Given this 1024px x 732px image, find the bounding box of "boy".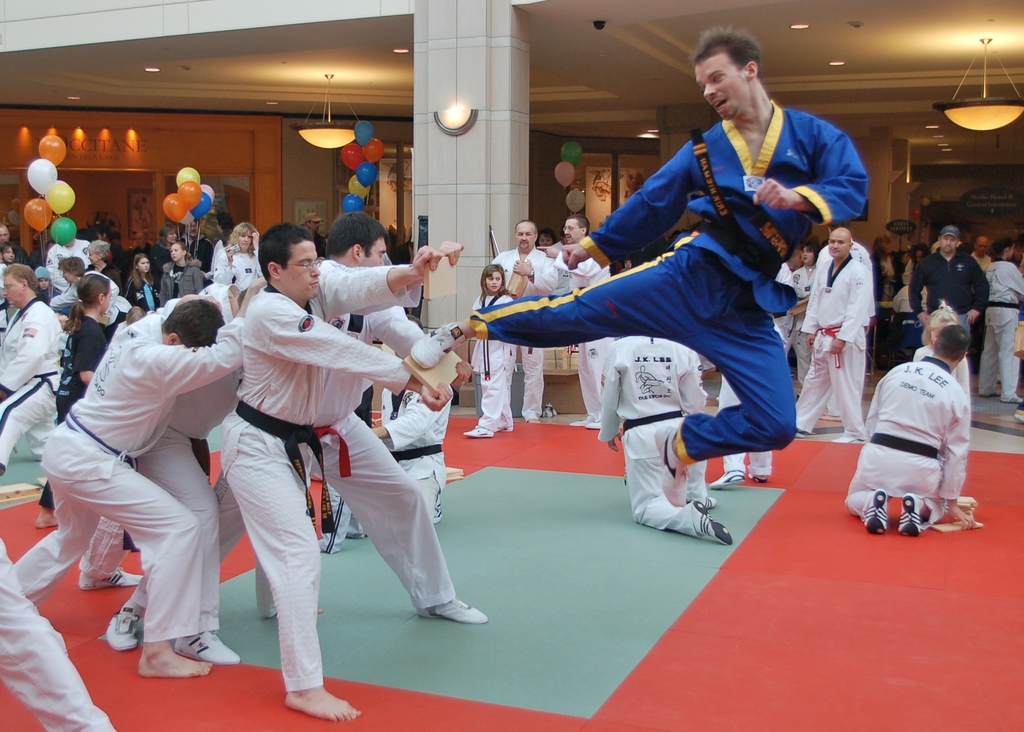
Rect(163, 241, 203, 305).
